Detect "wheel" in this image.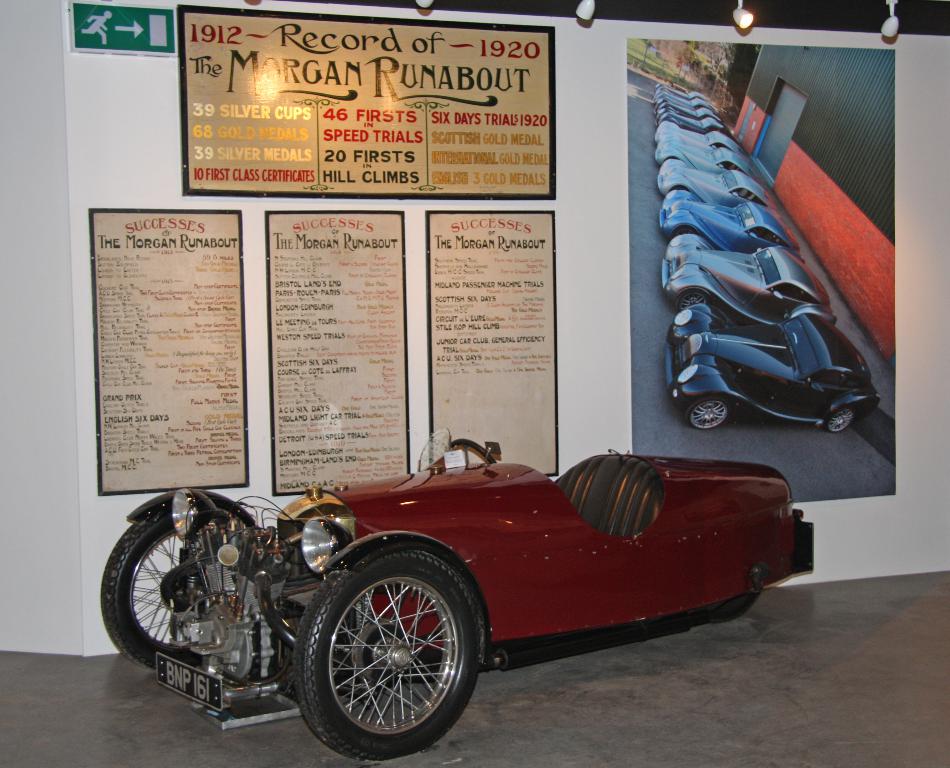
Detection: {"left": 826, "top": 409, "right": 857, "bottom": 436}.
